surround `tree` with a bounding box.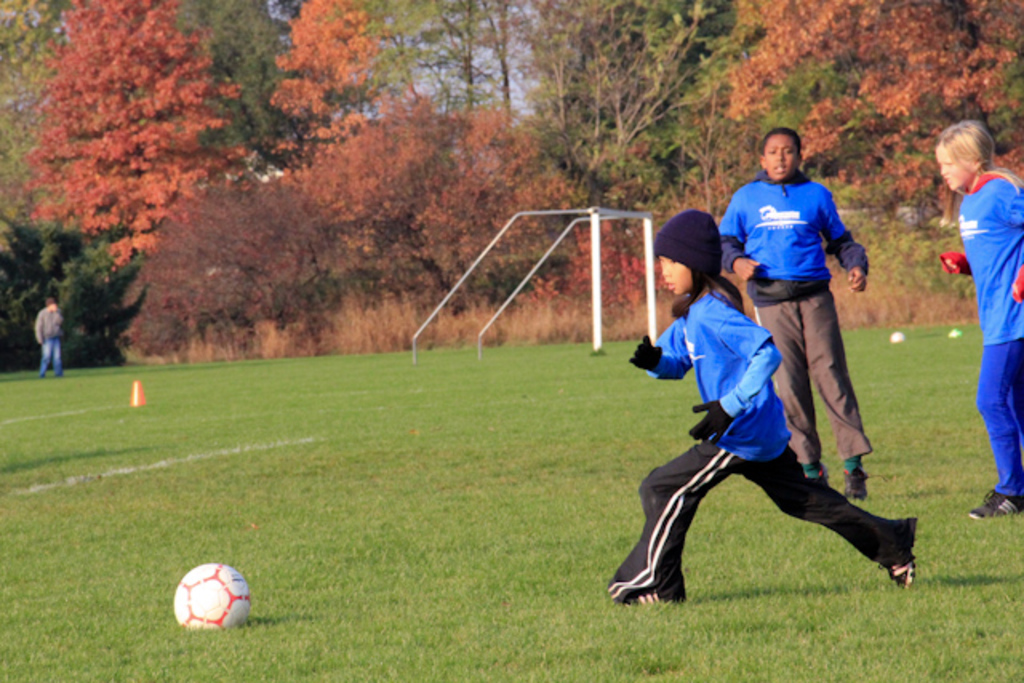
<region>518, 0, 765, 210</region>.
